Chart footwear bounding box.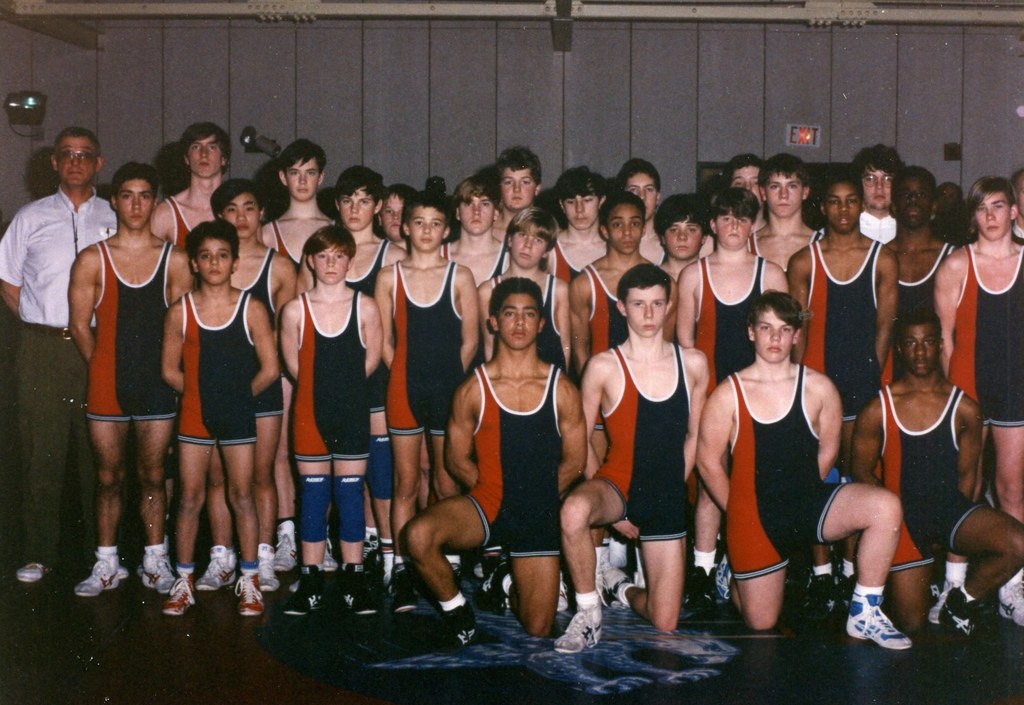
Charted: 474, 562, 510, 609.
